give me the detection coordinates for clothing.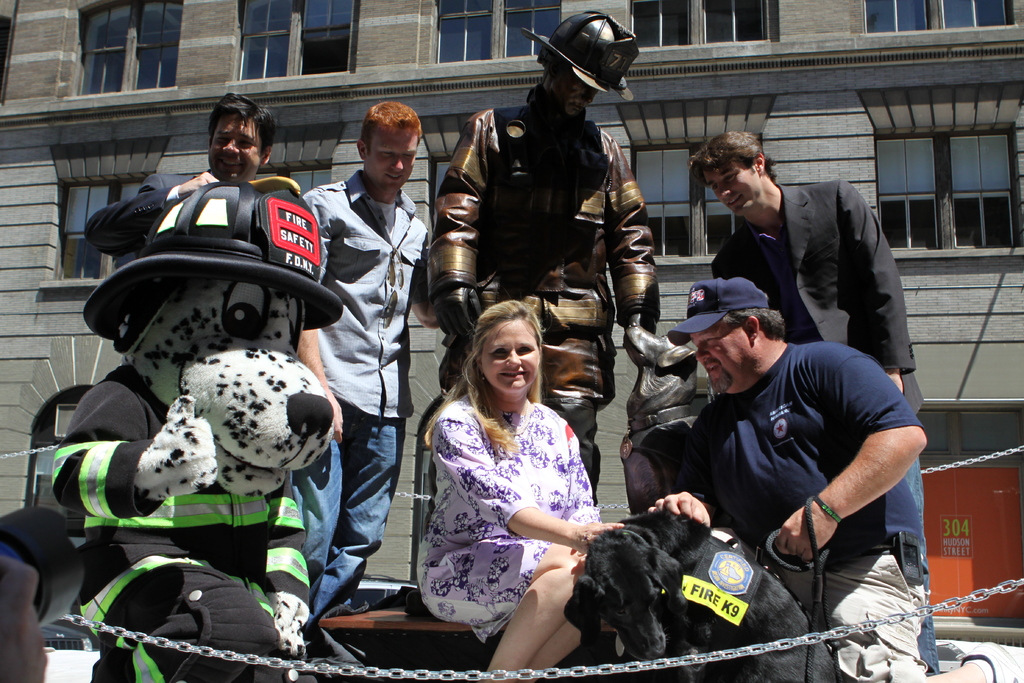
(left=425, top=98, right=666, bottom=508).
